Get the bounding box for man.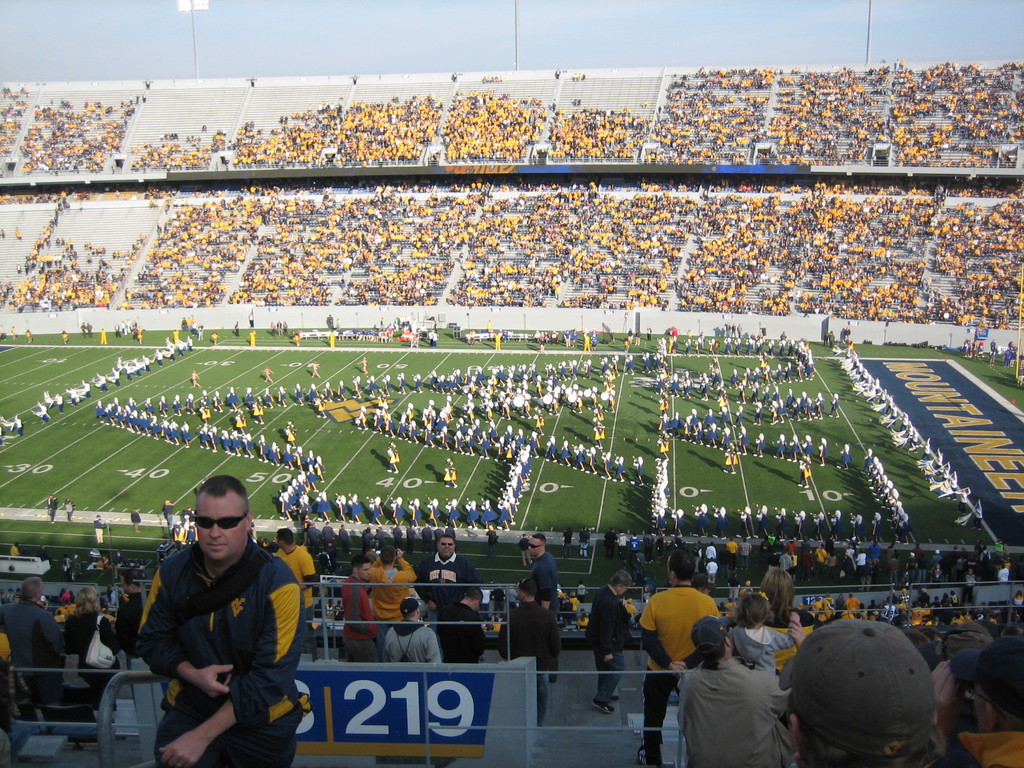
left=636, top=550, right=726, bottom=767.
